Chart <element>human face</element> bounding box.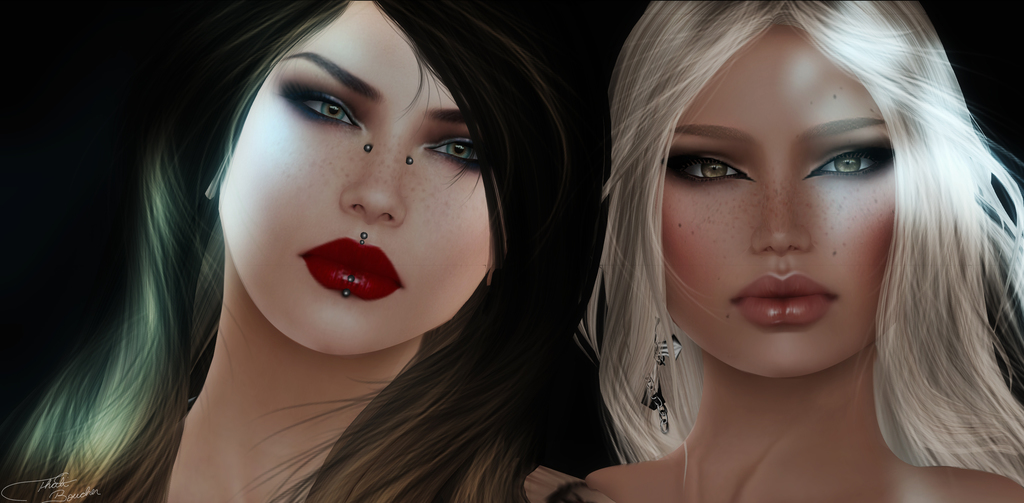
Charted: [668,29,897,383].
